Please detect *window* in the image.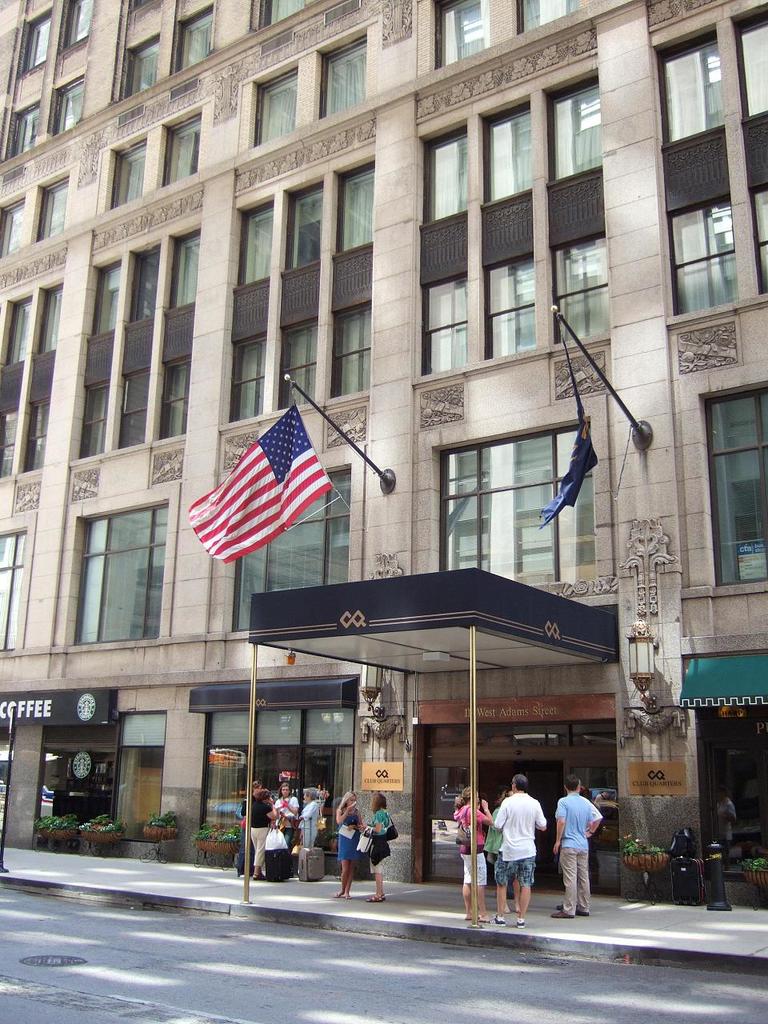
bbox(223, 328, 266, 425).
